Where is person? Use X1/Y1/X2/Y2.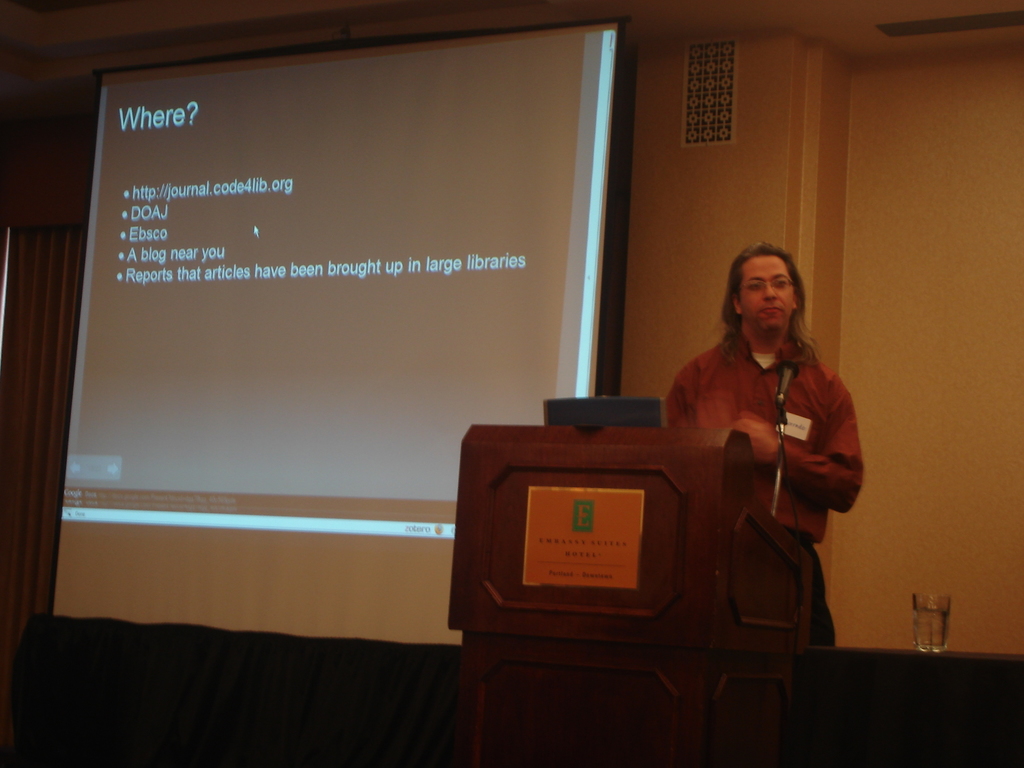
668/223/865/690.
